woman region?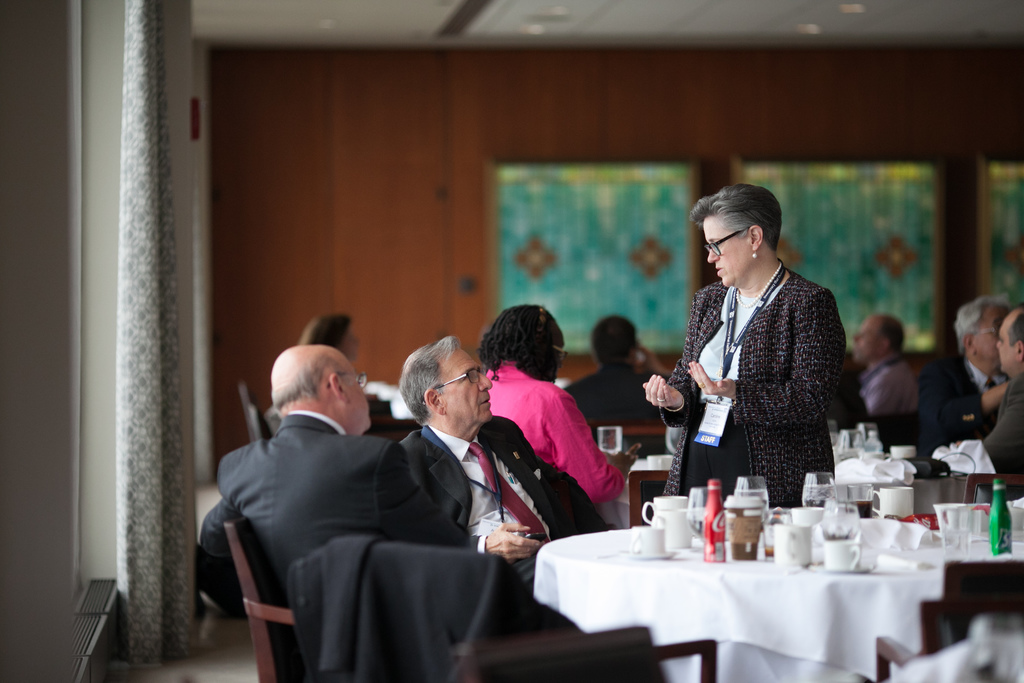
(left=660, top=188, right=847, bottom=540)
